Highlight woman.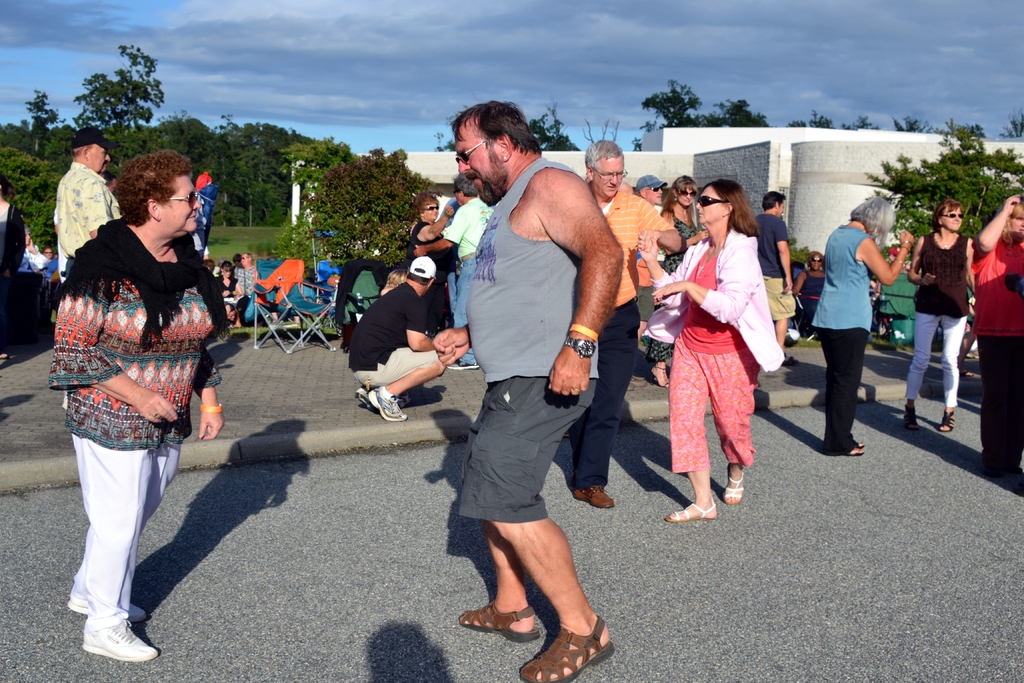
Highlighted region: left=655, top=181, right=771, bottom=526.
